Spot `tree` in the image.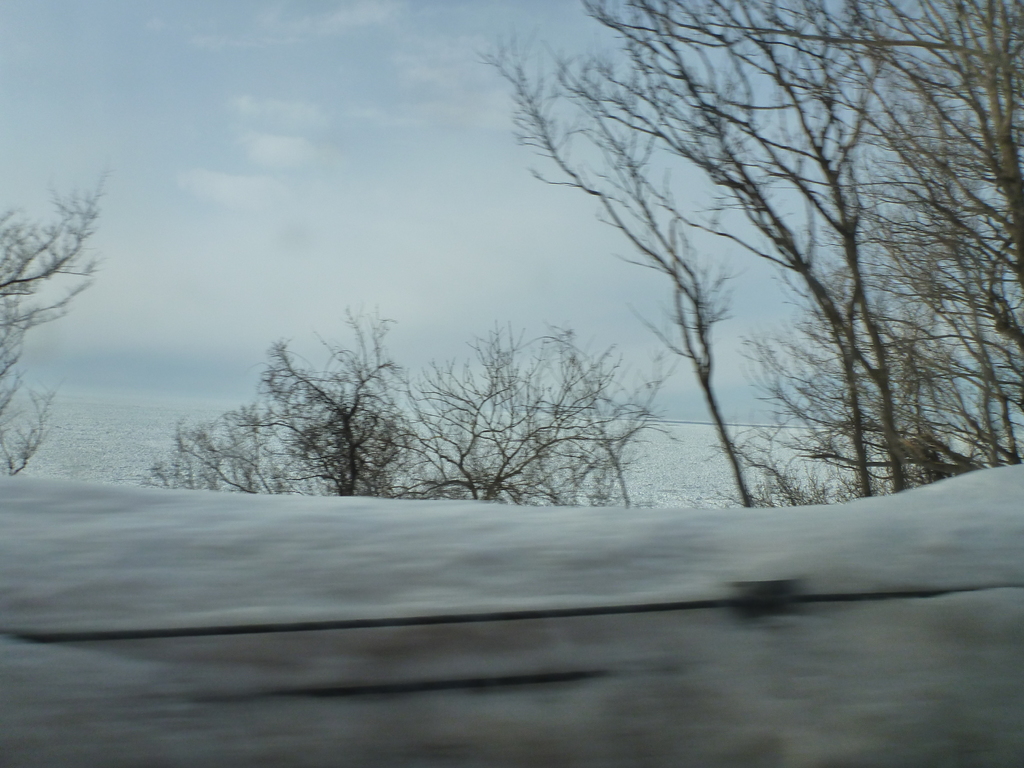
`tree` found at bbox(468, 0, 1023, 513).
